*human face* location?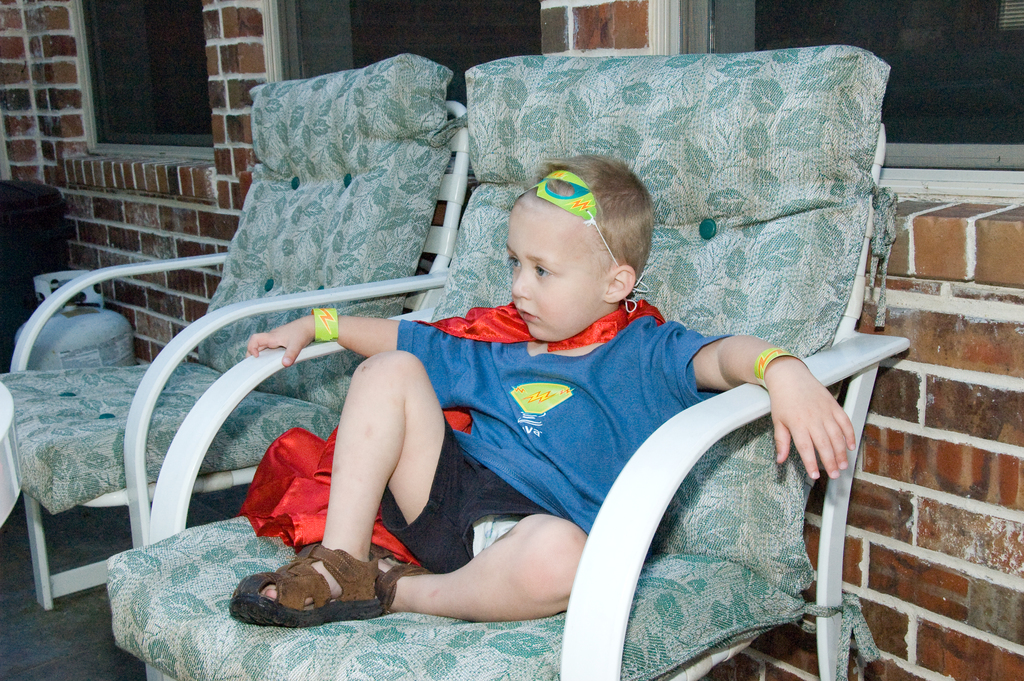
bbox=[506, 204, 616, 346]
